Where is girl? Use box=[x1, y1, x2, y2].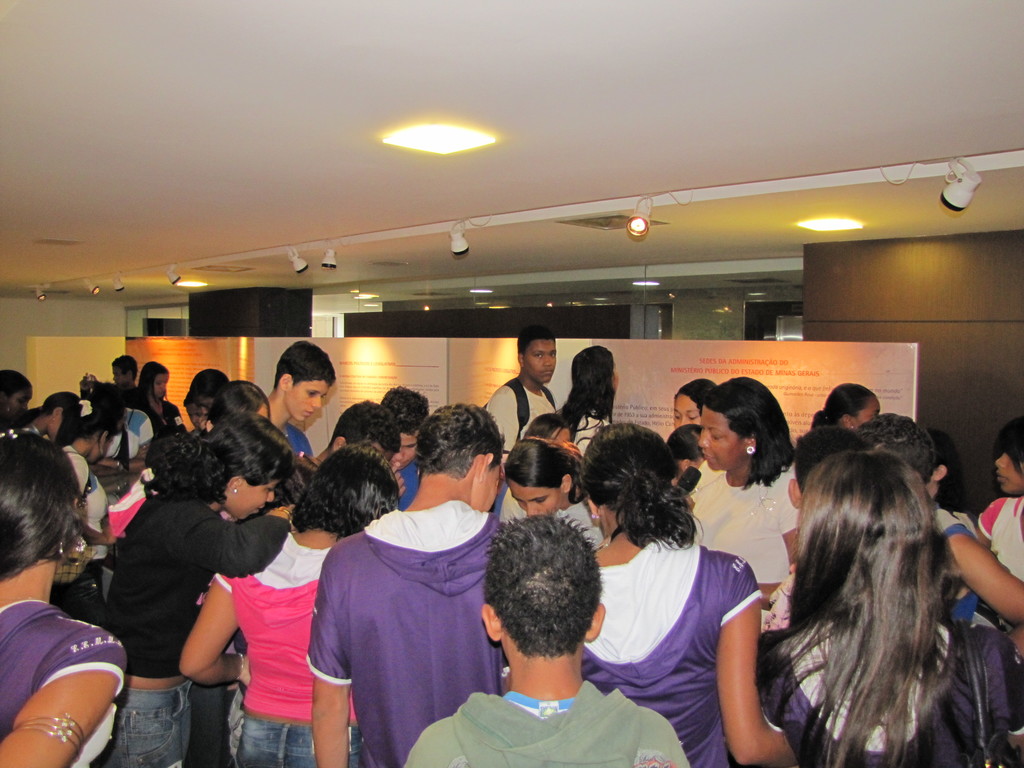
box=[200, 377, 274, 435].
